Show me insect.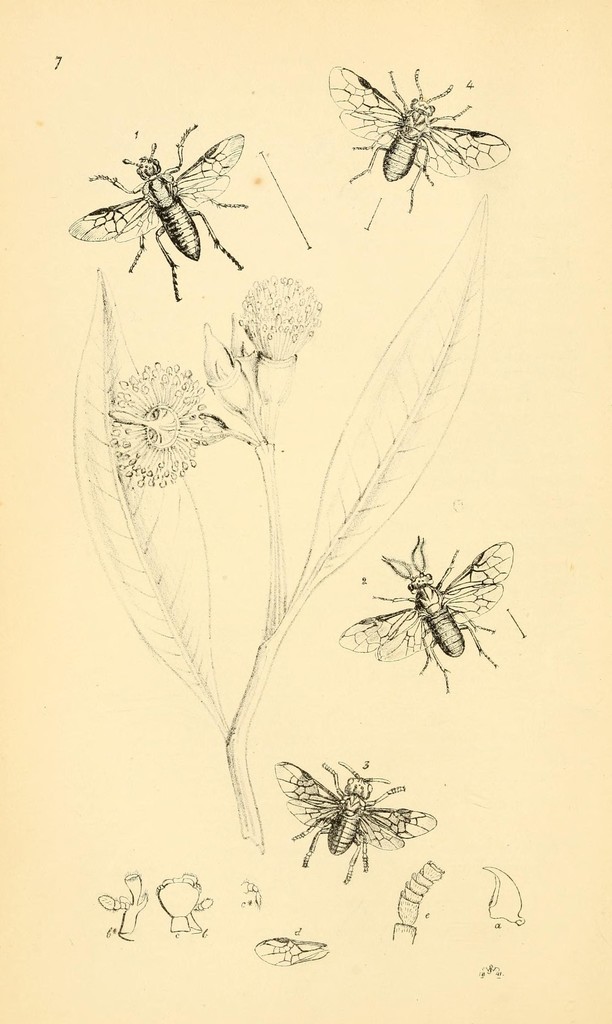
insect is here: [x1=69, y1=125, x2=255, y2=301].
